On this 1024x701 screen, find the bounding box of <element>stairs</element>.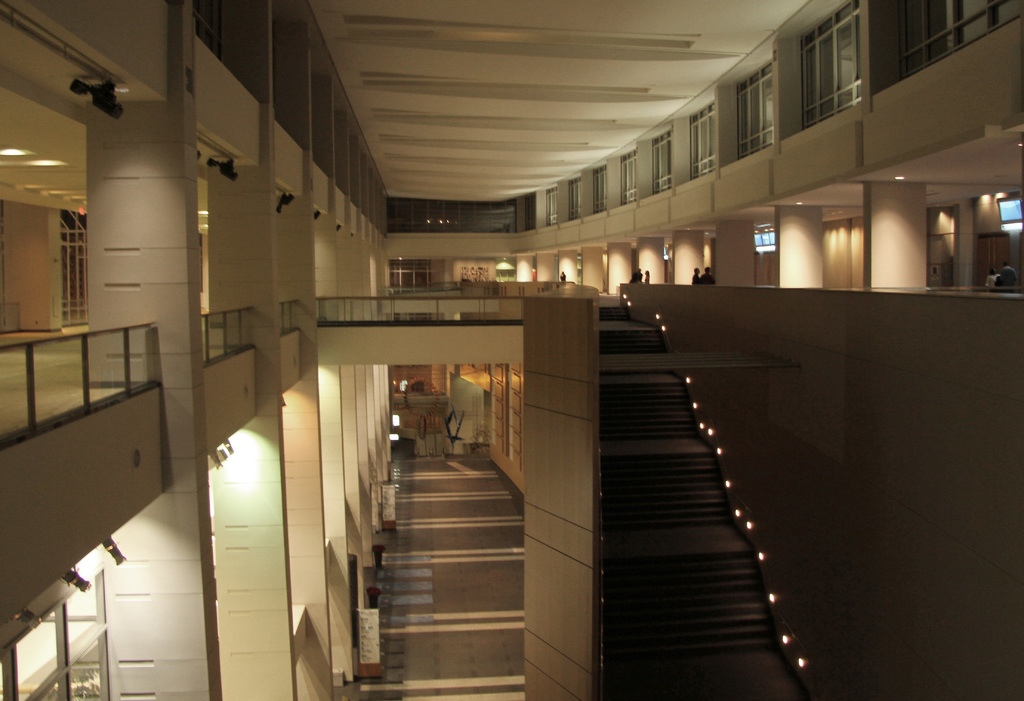
Bounding box: box=[596, 292, 814, 700].
